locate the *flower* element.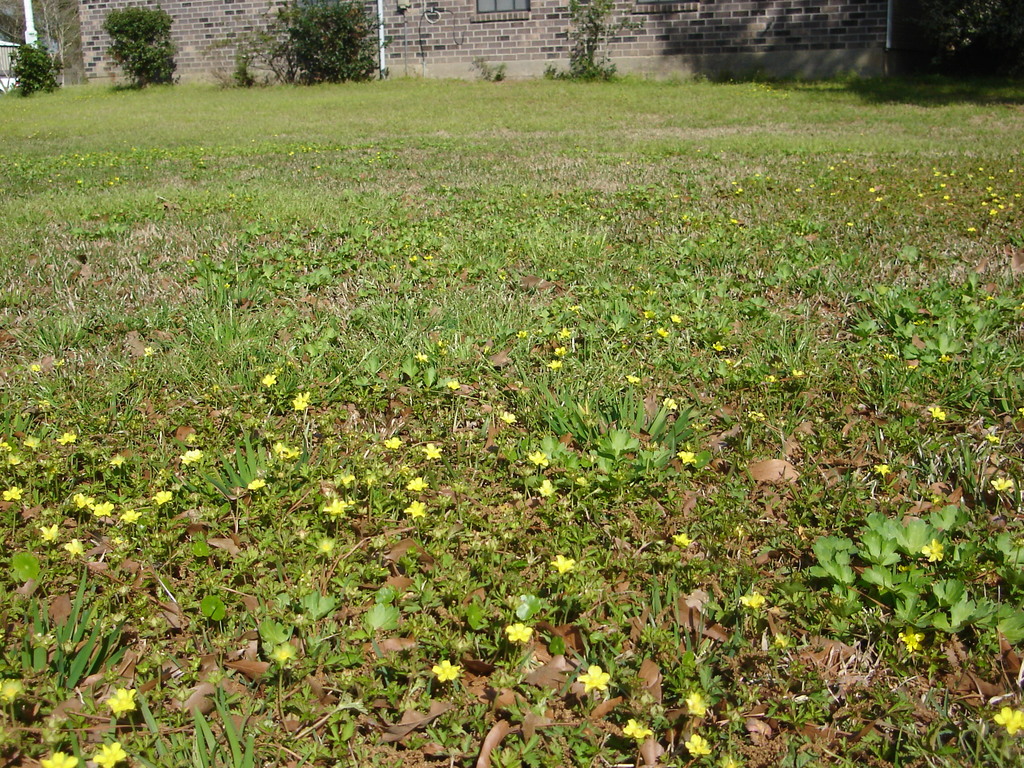
Element bbox: (673, 535, 692, 549).
